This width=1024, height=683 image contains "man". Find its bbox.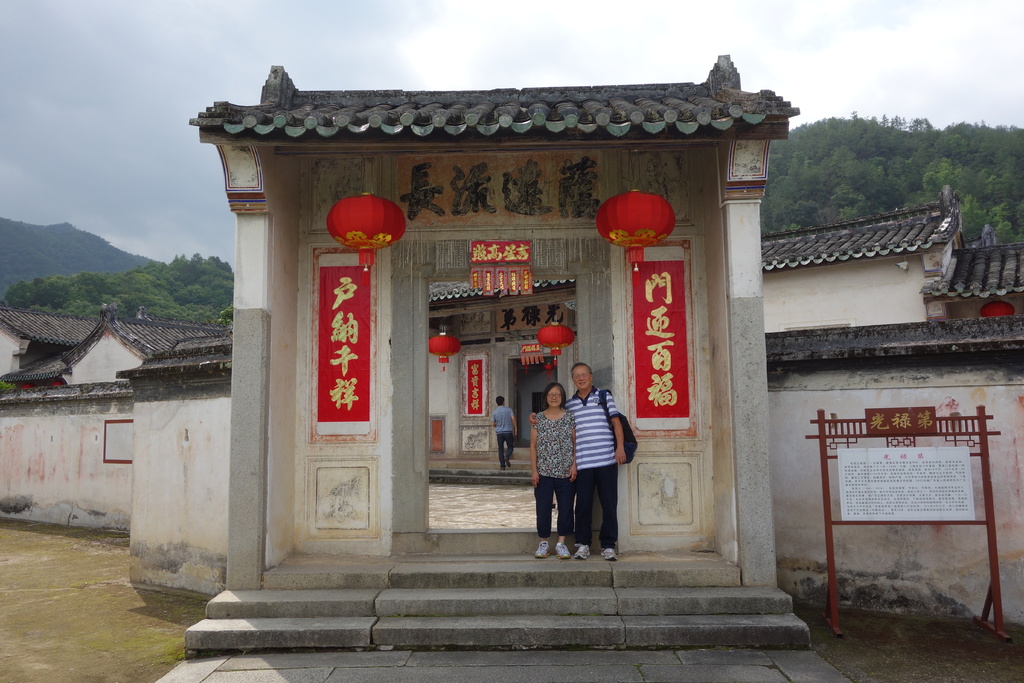
(490, 394, 519, 474).
